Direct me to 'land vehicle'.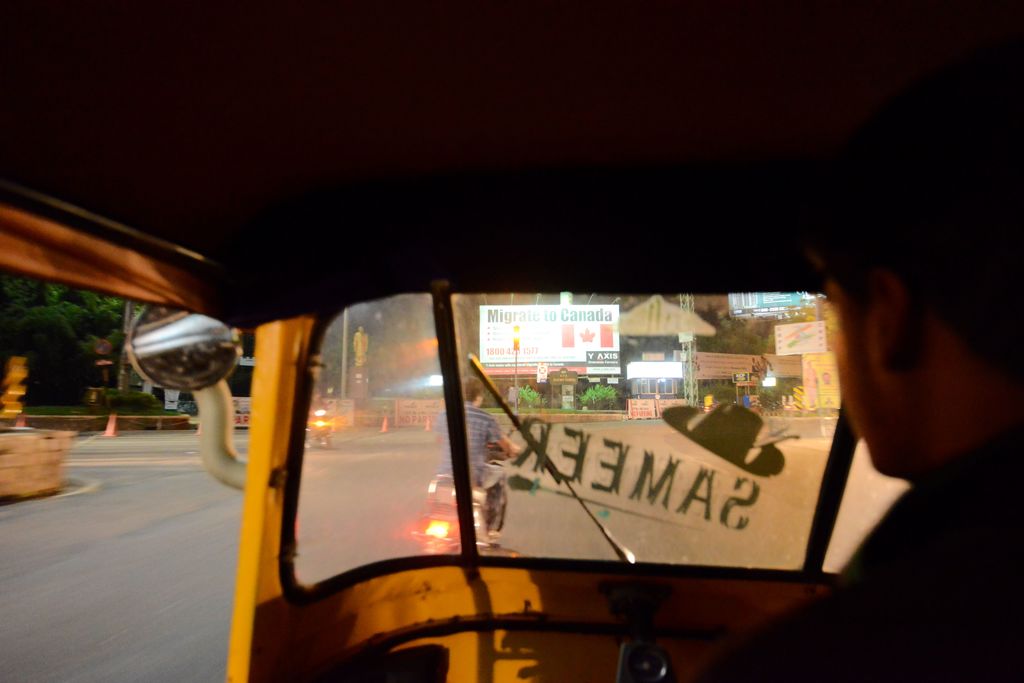
Direction: x1=0 y1=0 x2=1023 y2=682.
